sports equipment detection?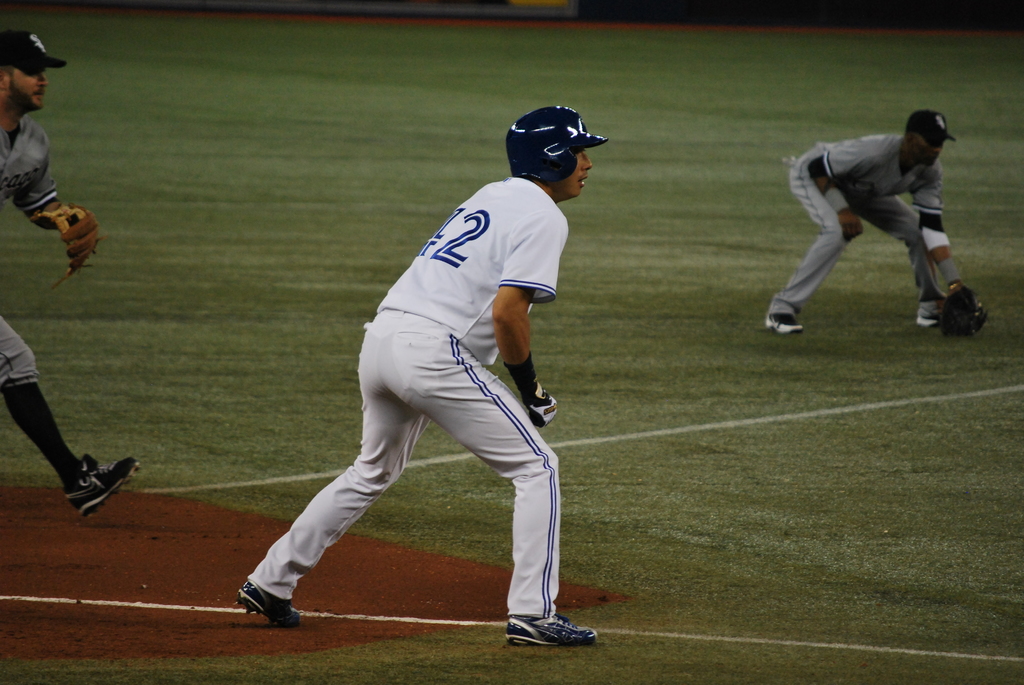
BBox(766, 312, 803, 332)
